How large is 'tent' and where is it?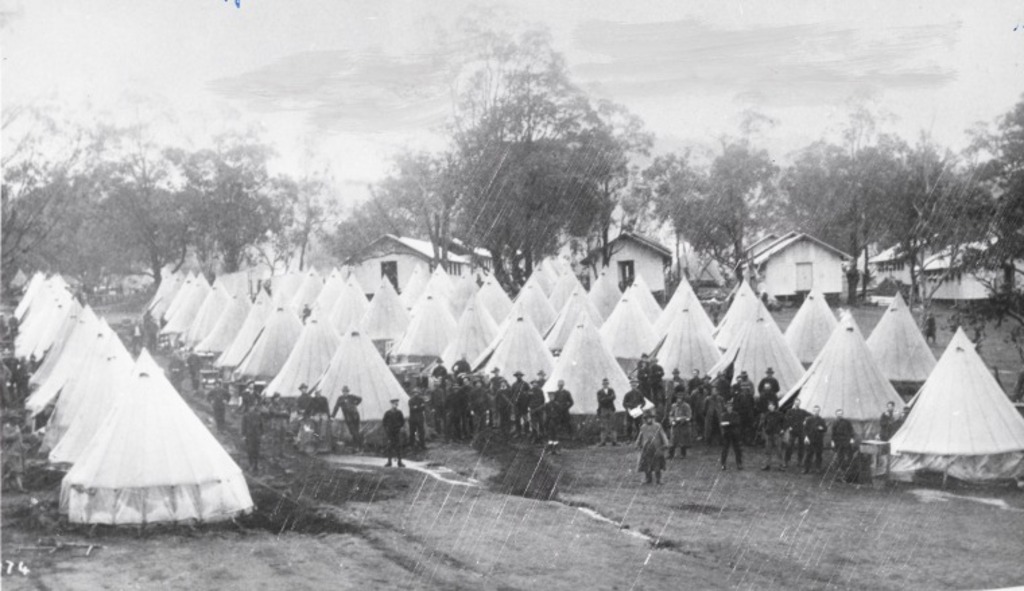
Bounding box: Rect(451, 244, 508, 279).
